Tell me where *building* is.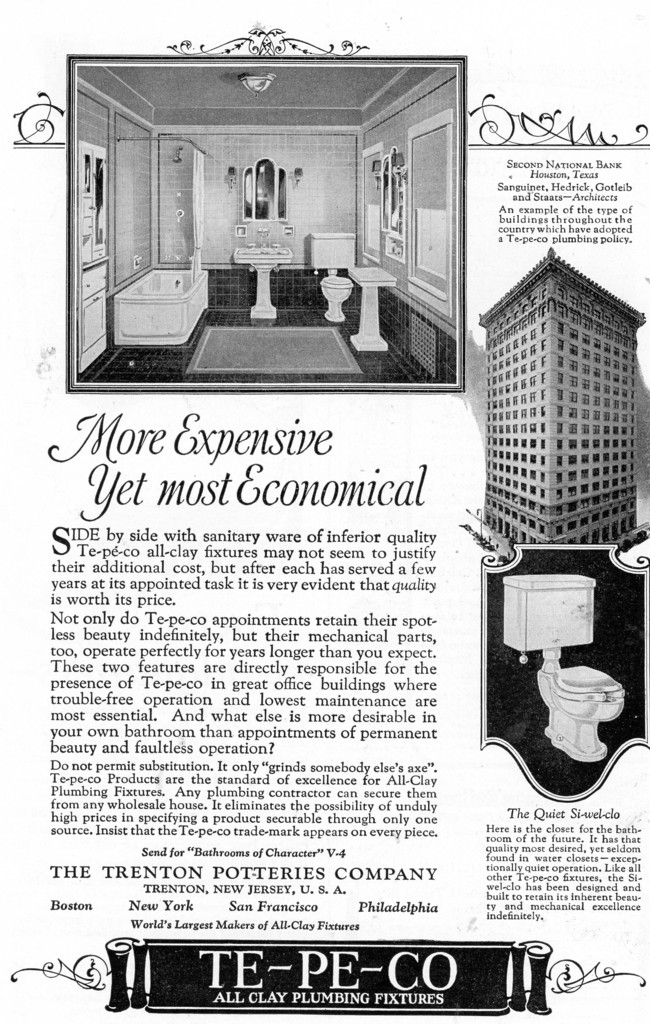
*building* is at locate(74, 61, 465, 386).
